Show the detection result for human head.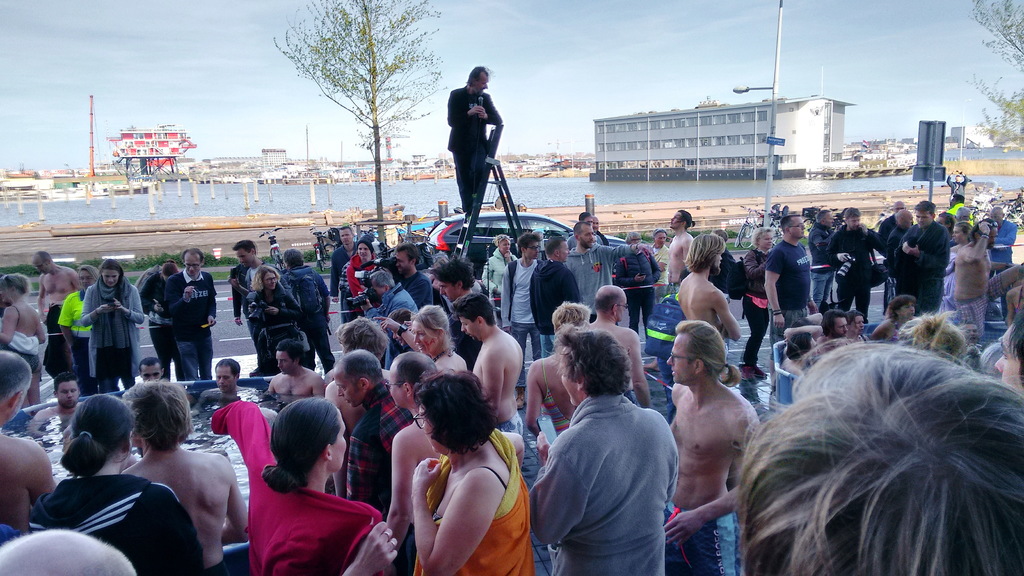
box=[888, 291, 918, 317].
